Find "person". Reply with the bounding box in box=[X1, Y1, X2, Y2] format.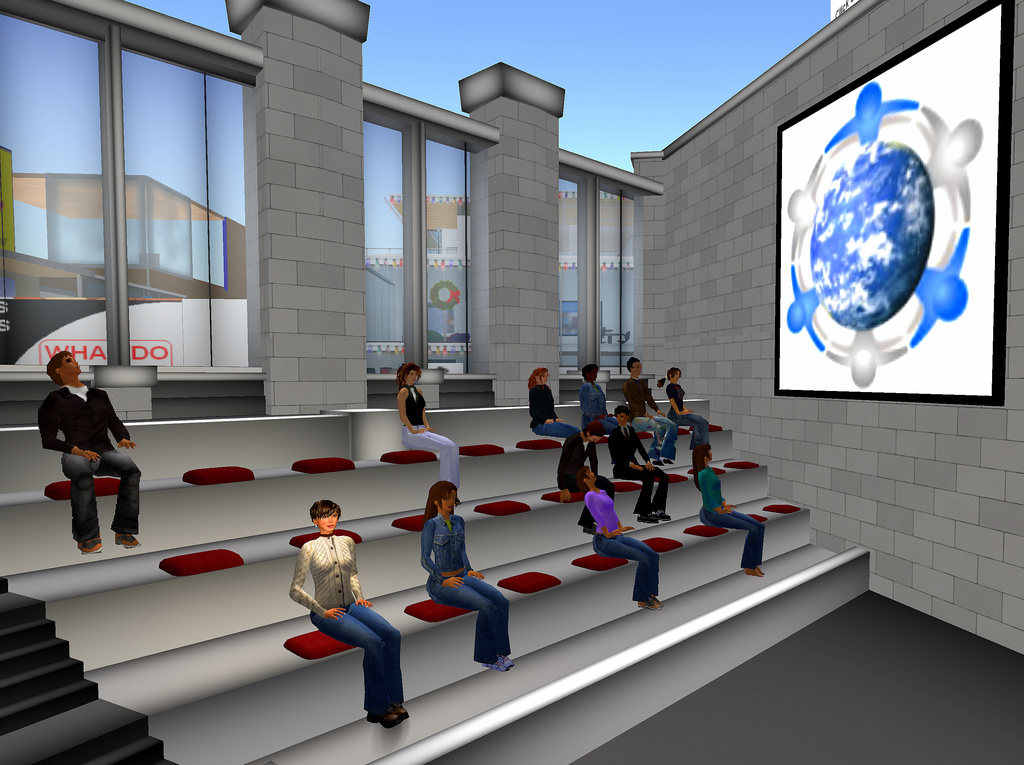
box=[666, 367, 707, 458].
